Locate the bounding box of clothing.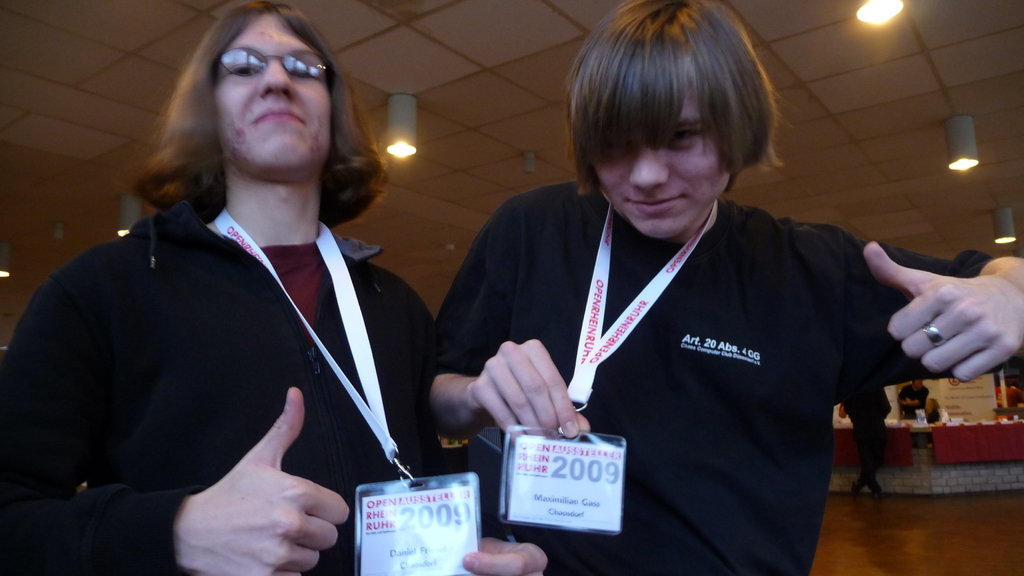
Bounding box: bbox=(0, 198, 505, 575).
